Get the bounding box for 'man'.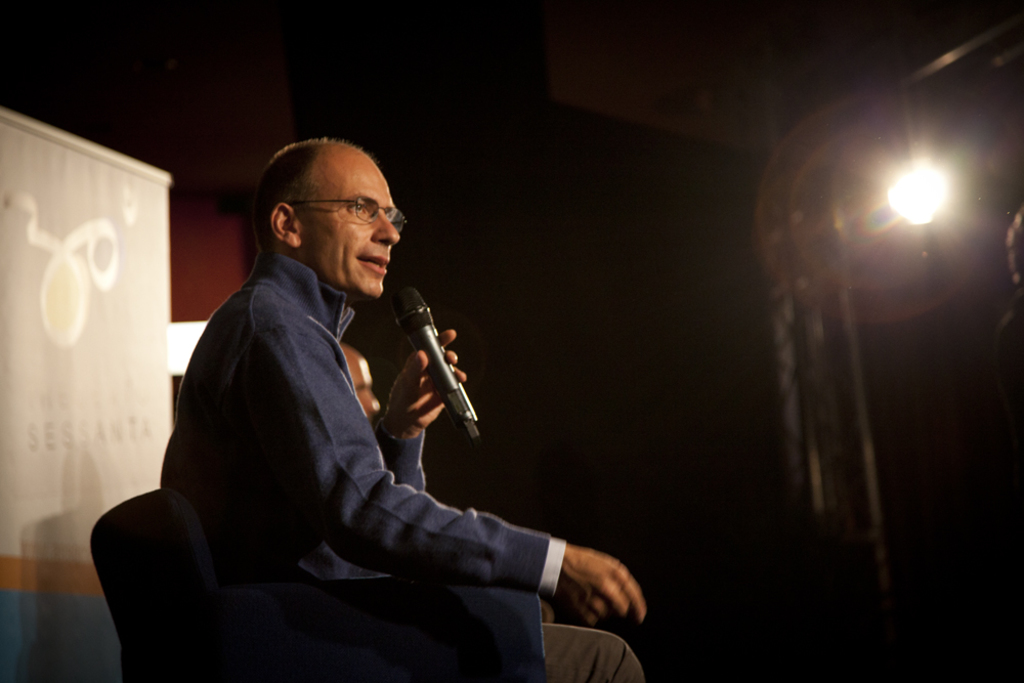
338,340,520,580.
